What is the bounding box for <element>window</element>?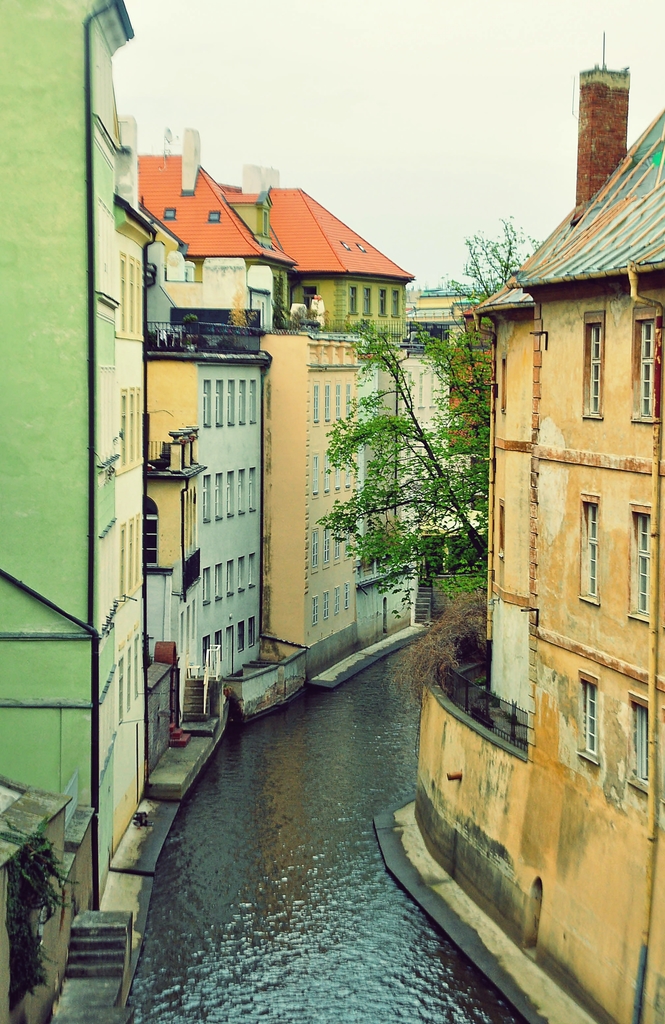
l=365, t=285, r=372, b=313.
